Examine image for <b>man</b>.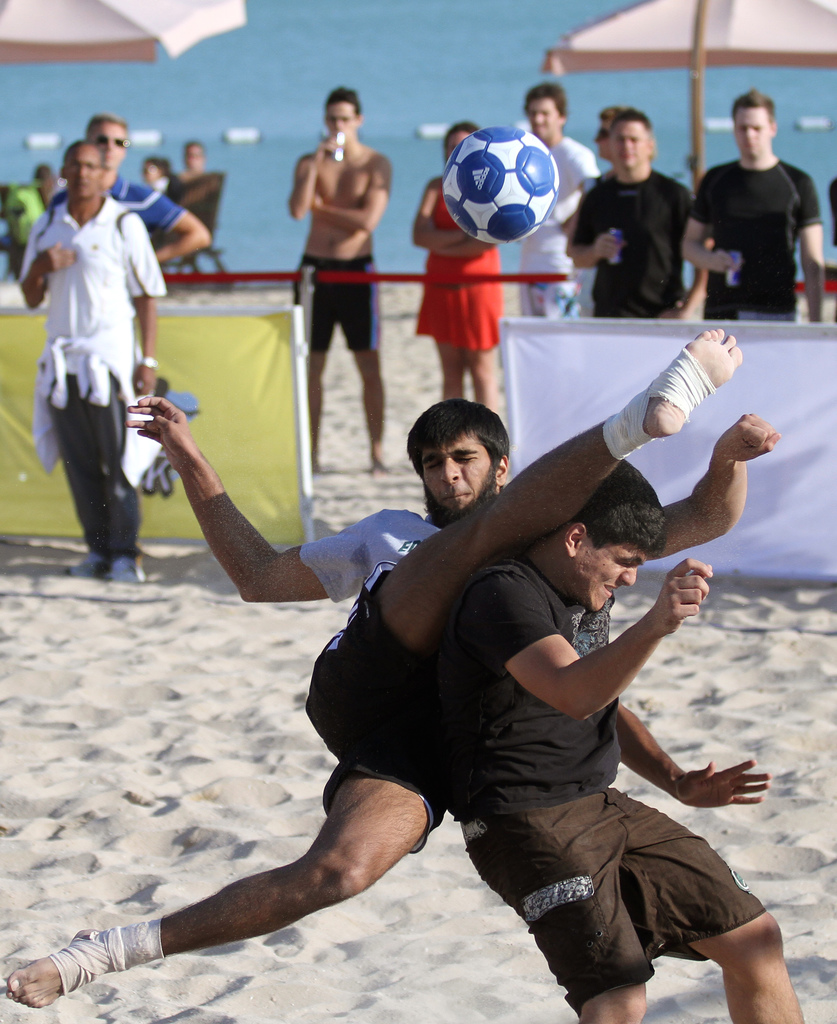
Examination result: 683, 89, 828, 316.
